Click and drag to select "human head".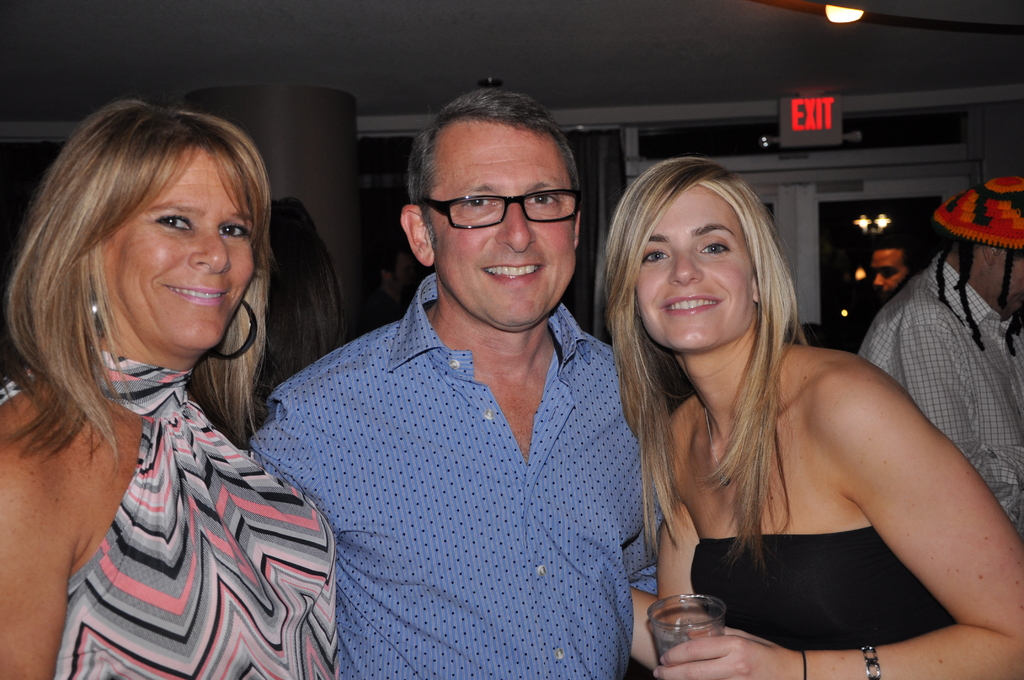
Selection: <box>606,158,785,355</box>.
